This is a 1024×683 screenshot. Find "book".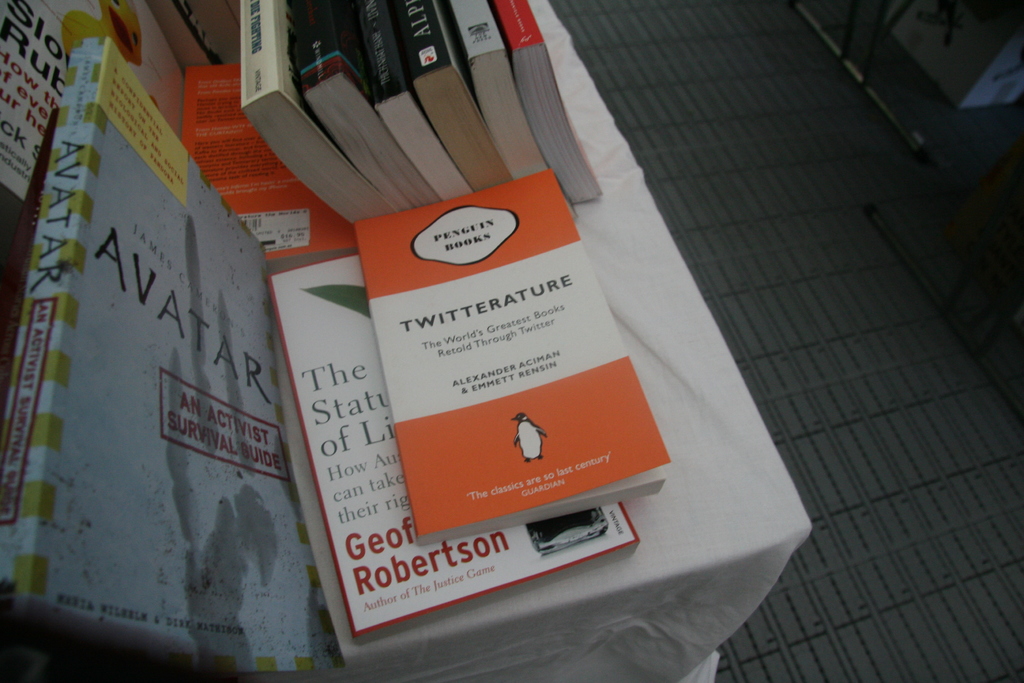
Bounding box: Rect(356, 0, 471, 204).
